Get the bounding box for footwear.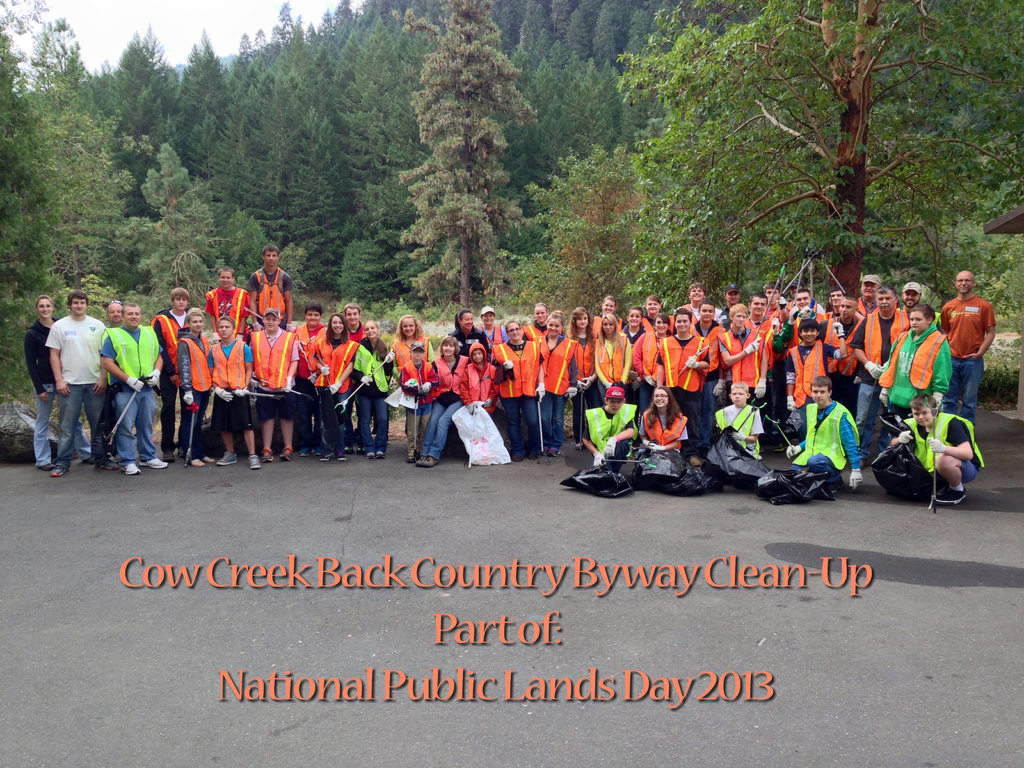
<region>49, 465, 69, 477</region>.
